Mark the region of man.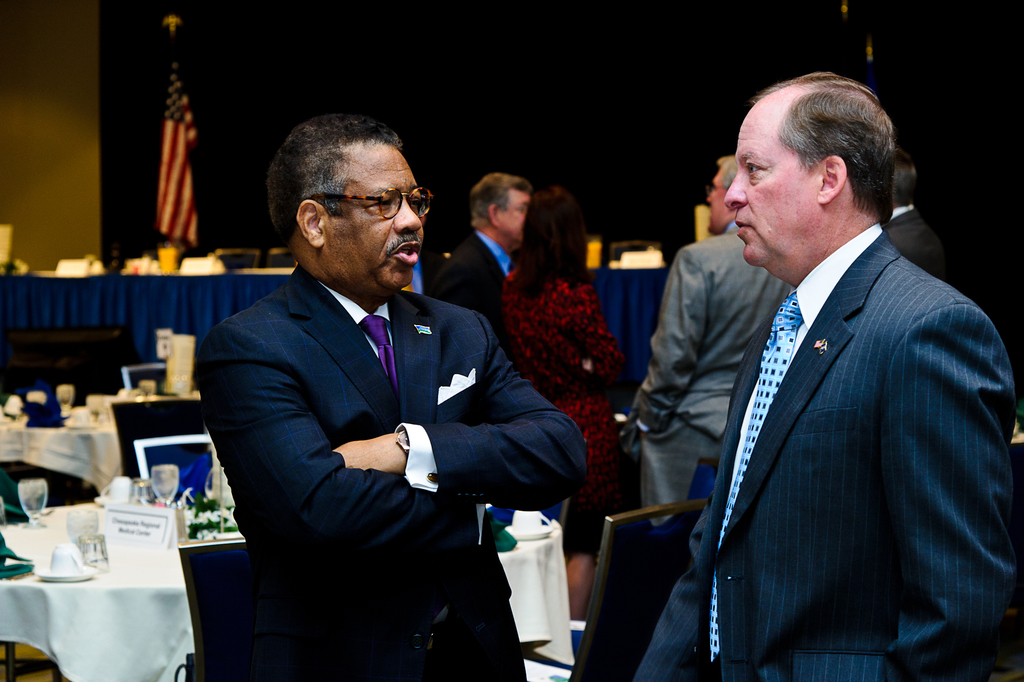
Region: region(883, 156, 947, 279).
